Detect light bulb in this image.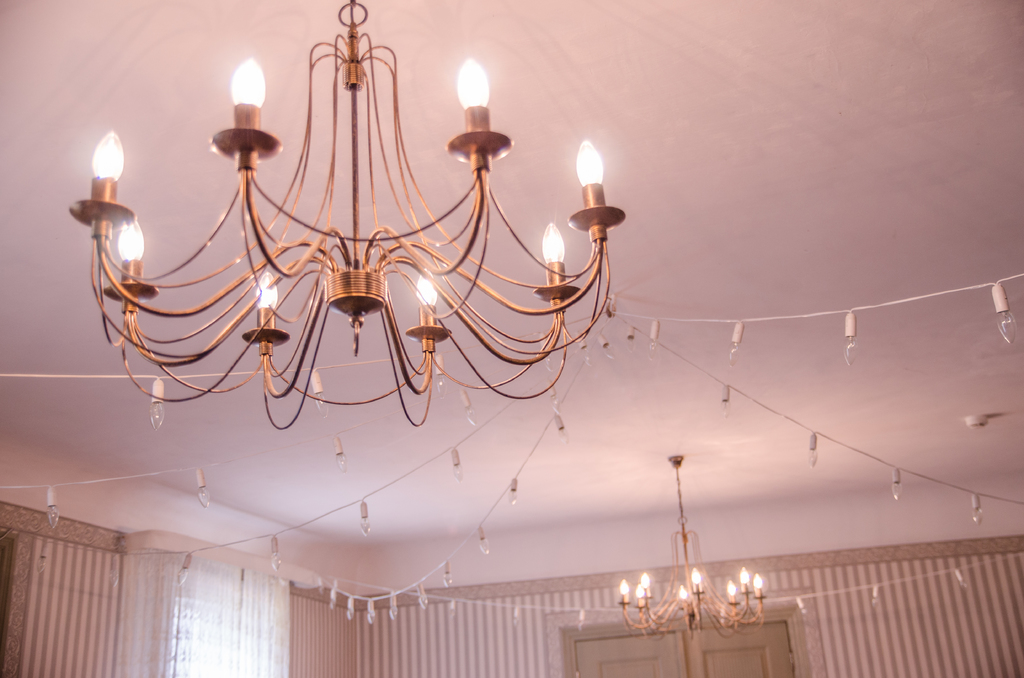
Detection: x1=346 y1=594 x2=356 y2=620.
